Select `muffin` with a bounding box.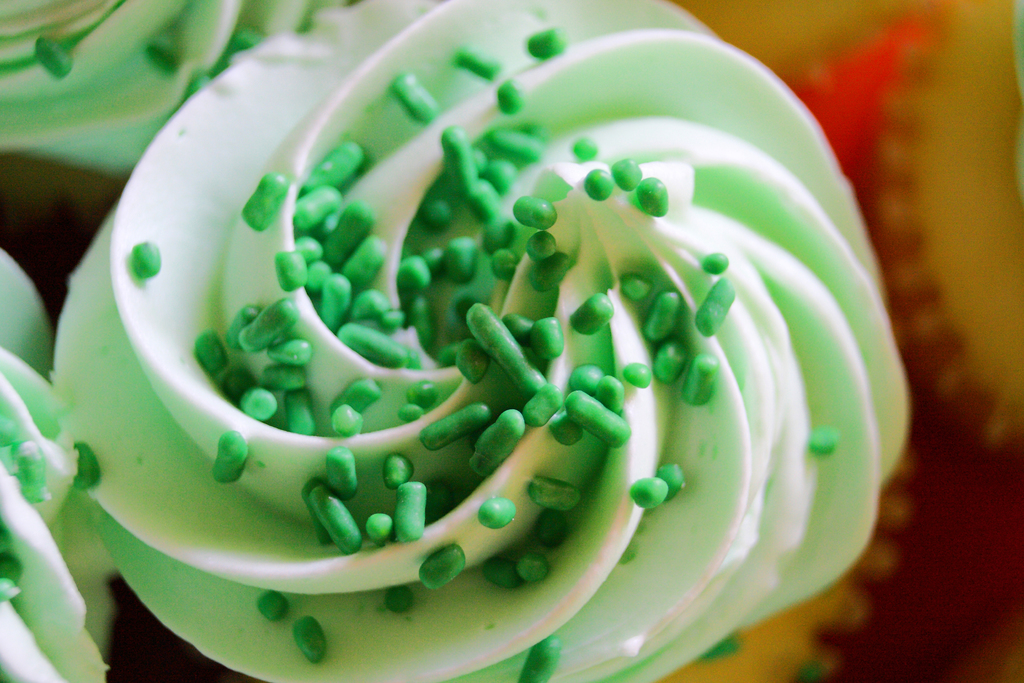
x1=0 y1=0 x2=350 y2=188.
